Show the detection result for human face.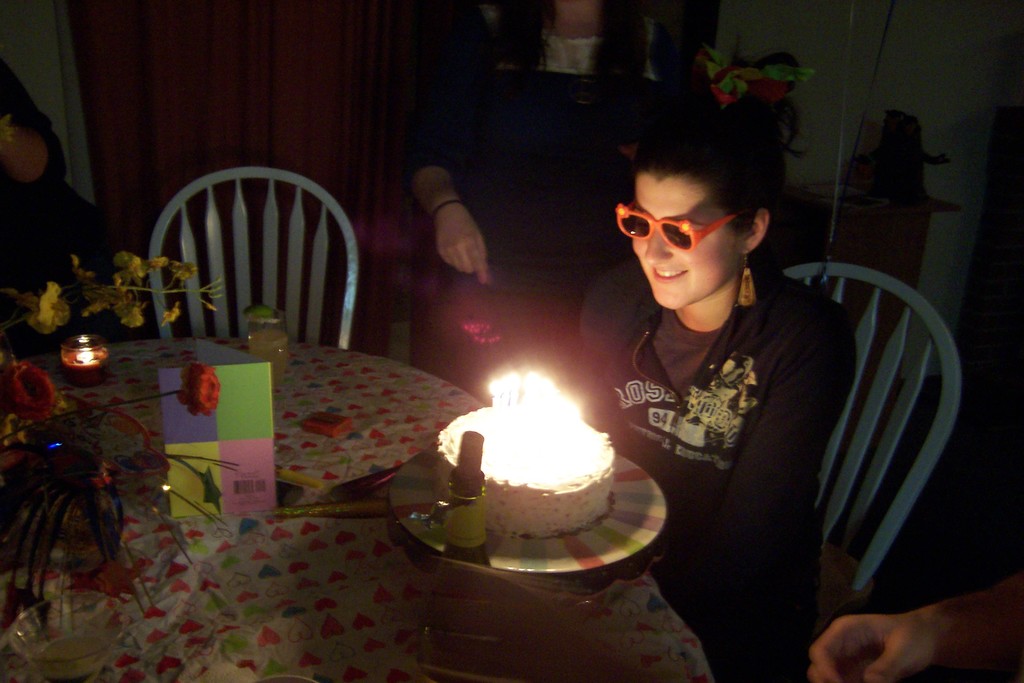
630:178:732:309.
